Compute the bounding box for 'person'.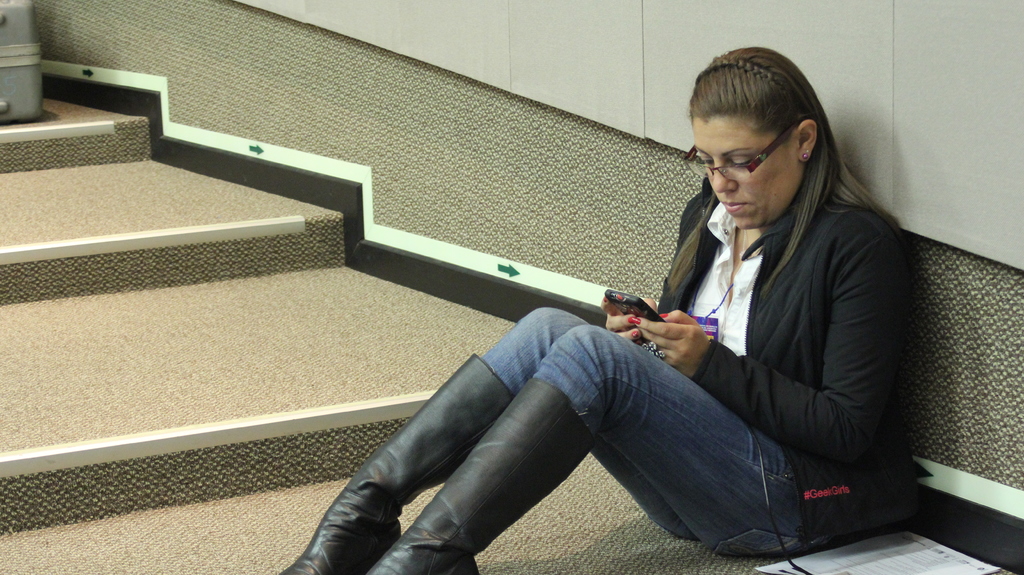
<bbox>276, 45, 934, 574</bbox>.
